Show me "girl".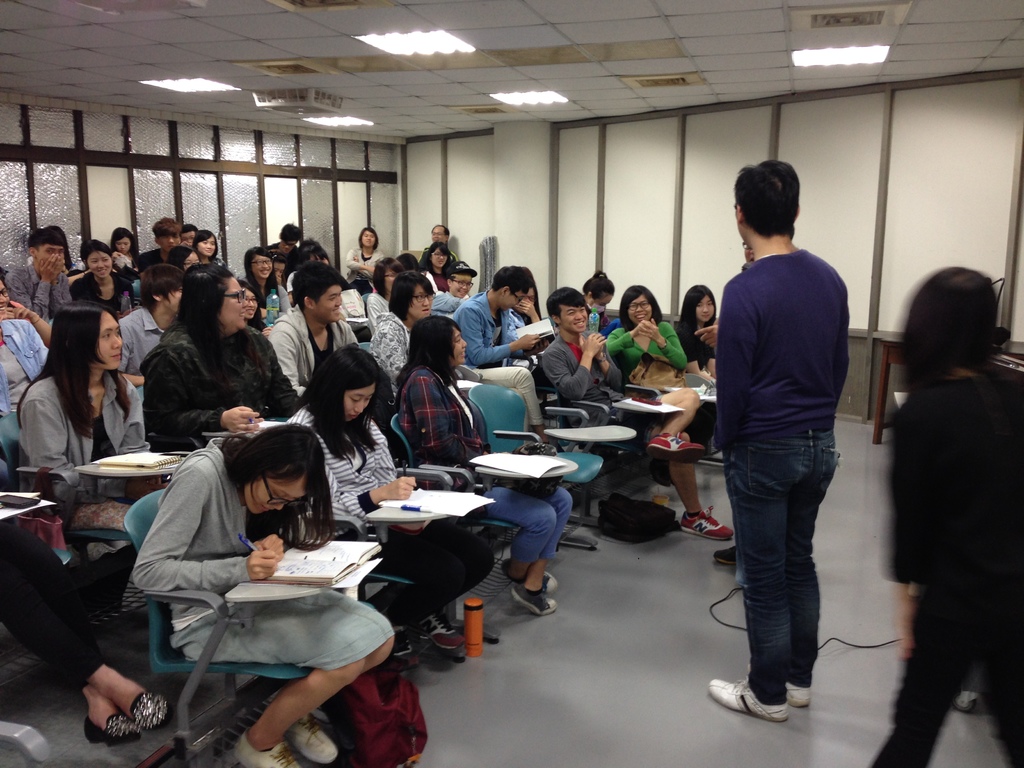
"girl" is here: 675, 284, 726, 468.
